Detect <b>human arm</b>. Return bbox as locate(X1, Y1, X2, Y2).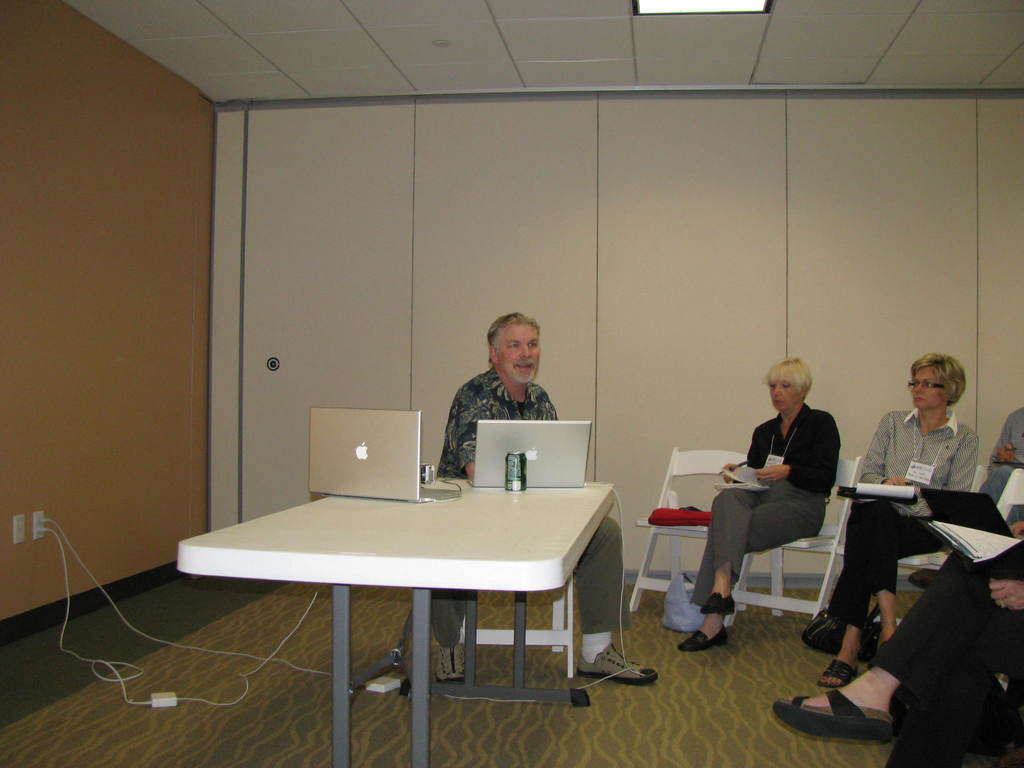
locate(986, 413, 1017, 470).
